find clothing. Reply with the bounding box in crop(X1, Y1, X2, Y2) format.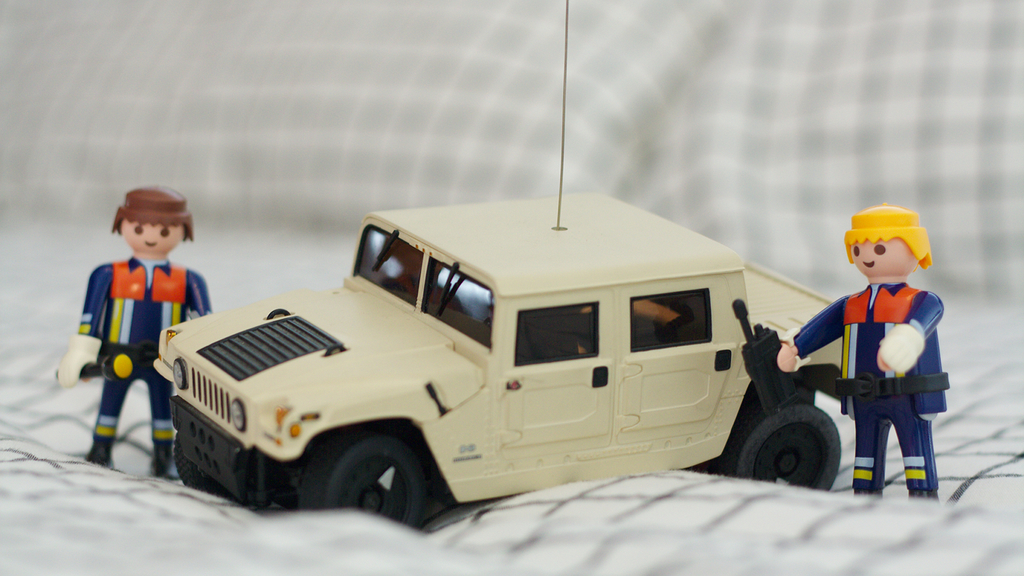
crop(67, 225, 195, 456).
